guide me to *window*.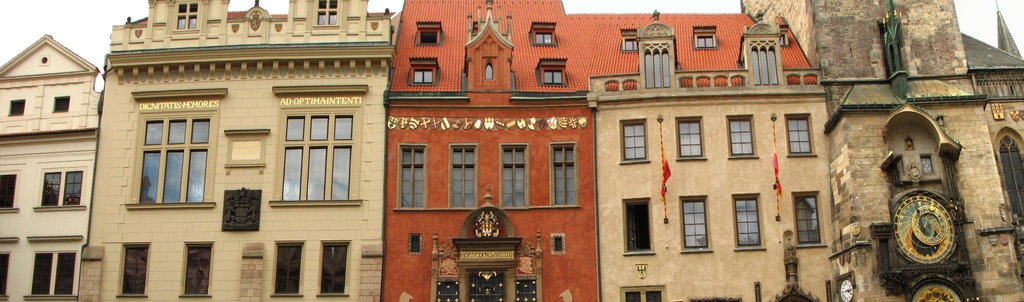
Guidance: box=[549, 140, 578, 212].
